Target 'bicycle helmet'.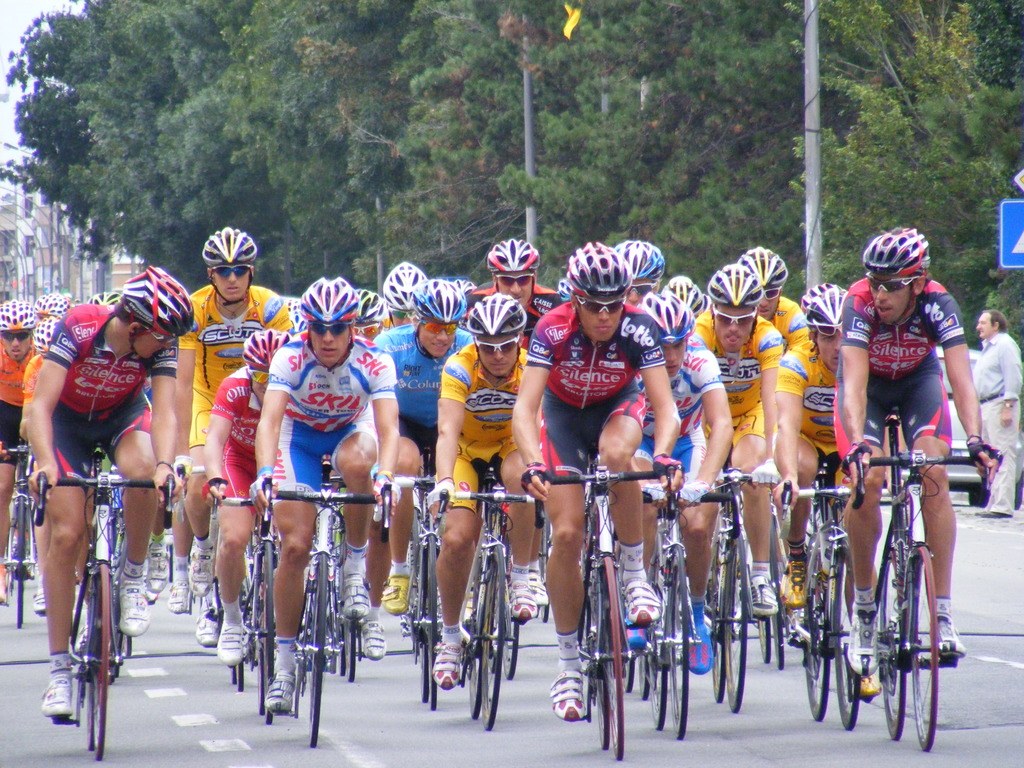
Target region: x1=701 y1=262 x2=763 y2=302.
